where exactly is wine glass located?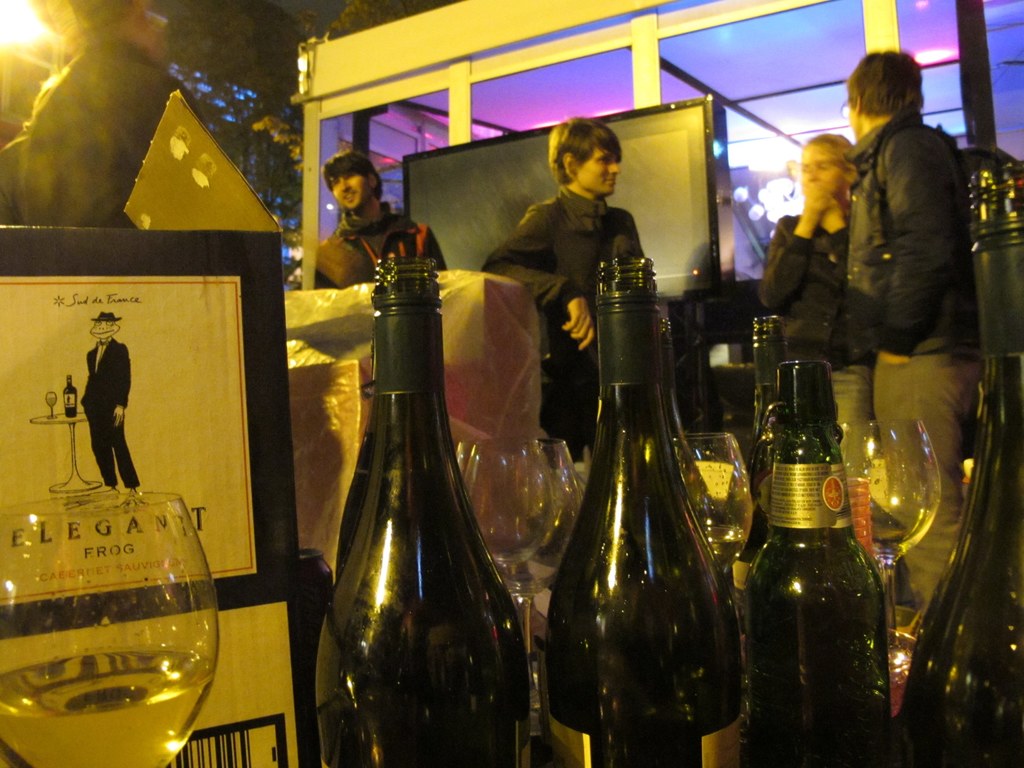
Its bounding box is <region>837, 416, 938, 675</region>.
